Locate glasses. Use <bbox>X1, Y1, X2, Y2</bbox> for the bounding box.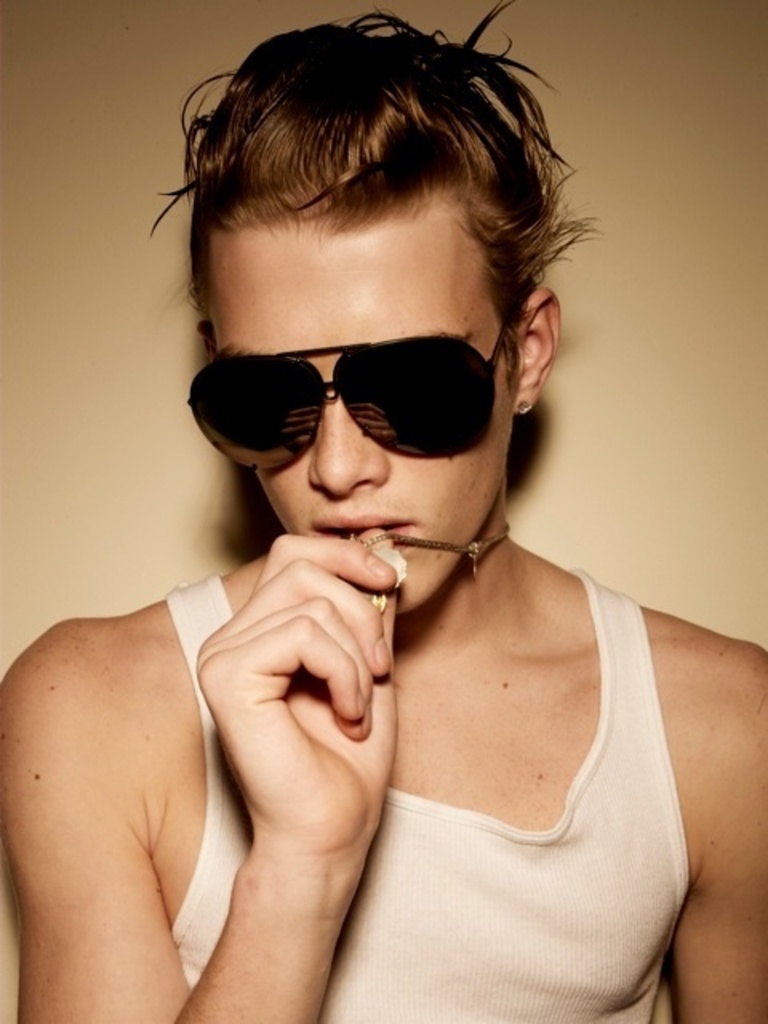
<bbox>182, 272, 552, 485</bbox>.
